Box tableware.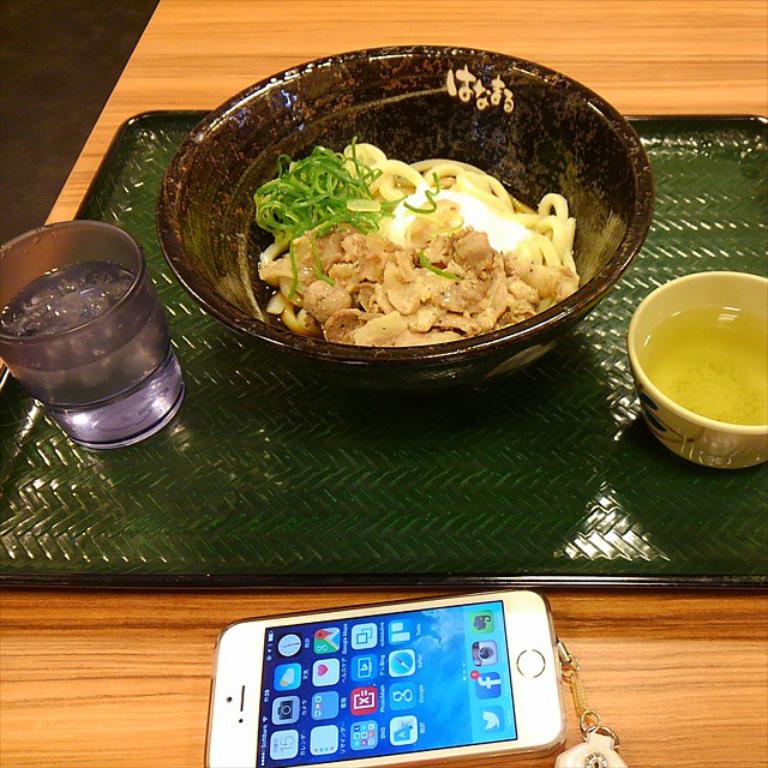
bbox(163, 37, 653, 404).
